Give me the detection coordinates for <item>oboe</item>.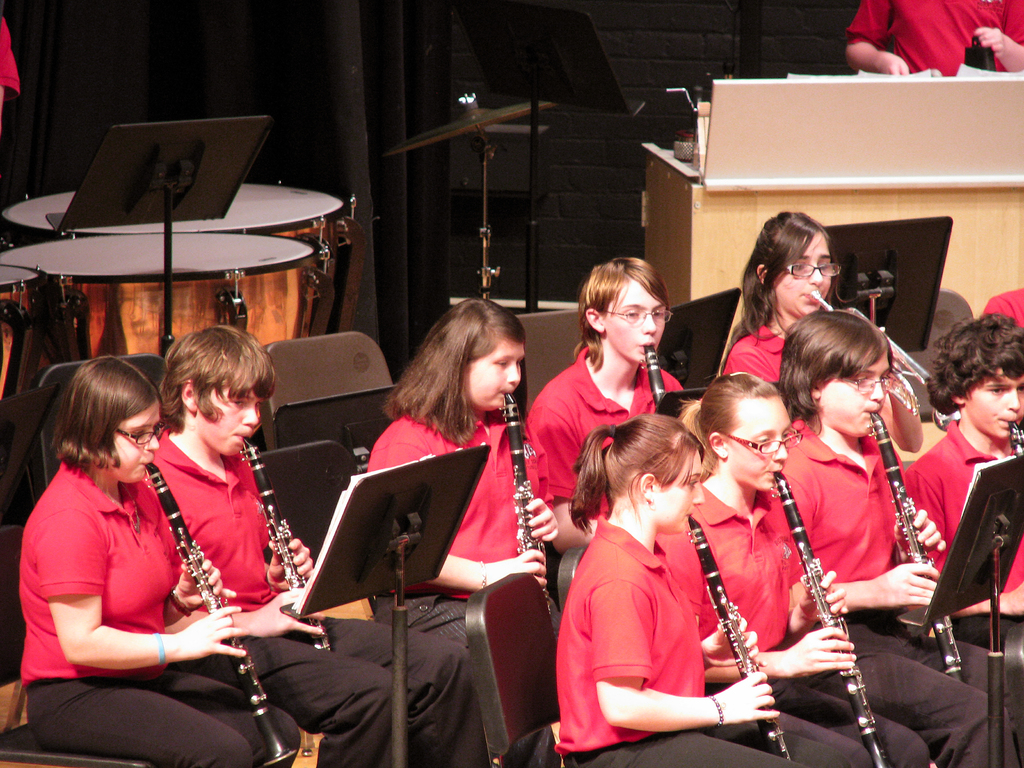
247, 436, 335, 648.
